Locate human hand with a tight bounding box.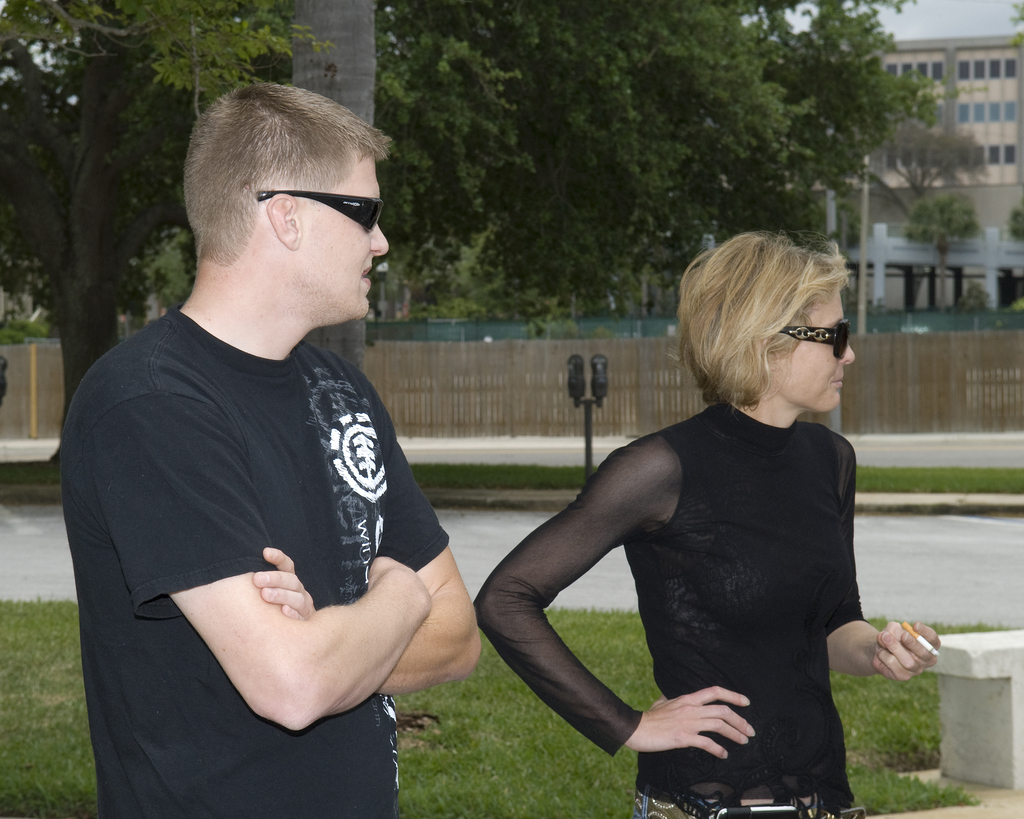
region(364, 553, 434, 611).
